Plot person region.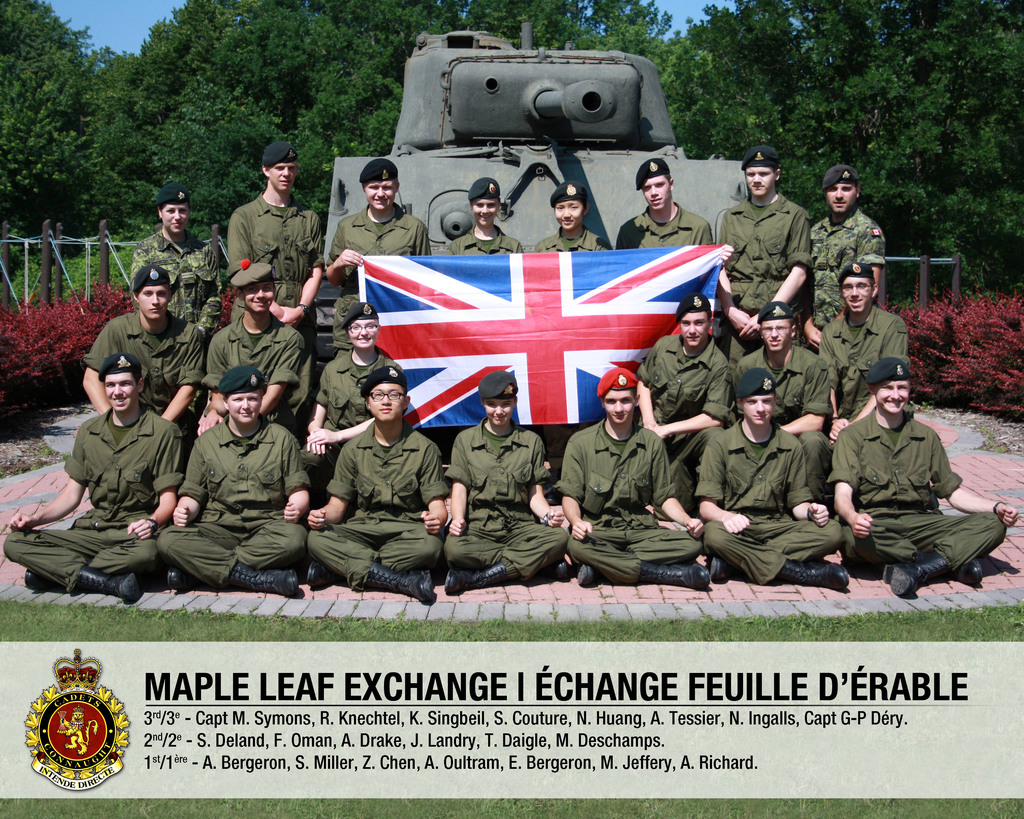
Plotted at bbox=(628, 295, 742, 477).
